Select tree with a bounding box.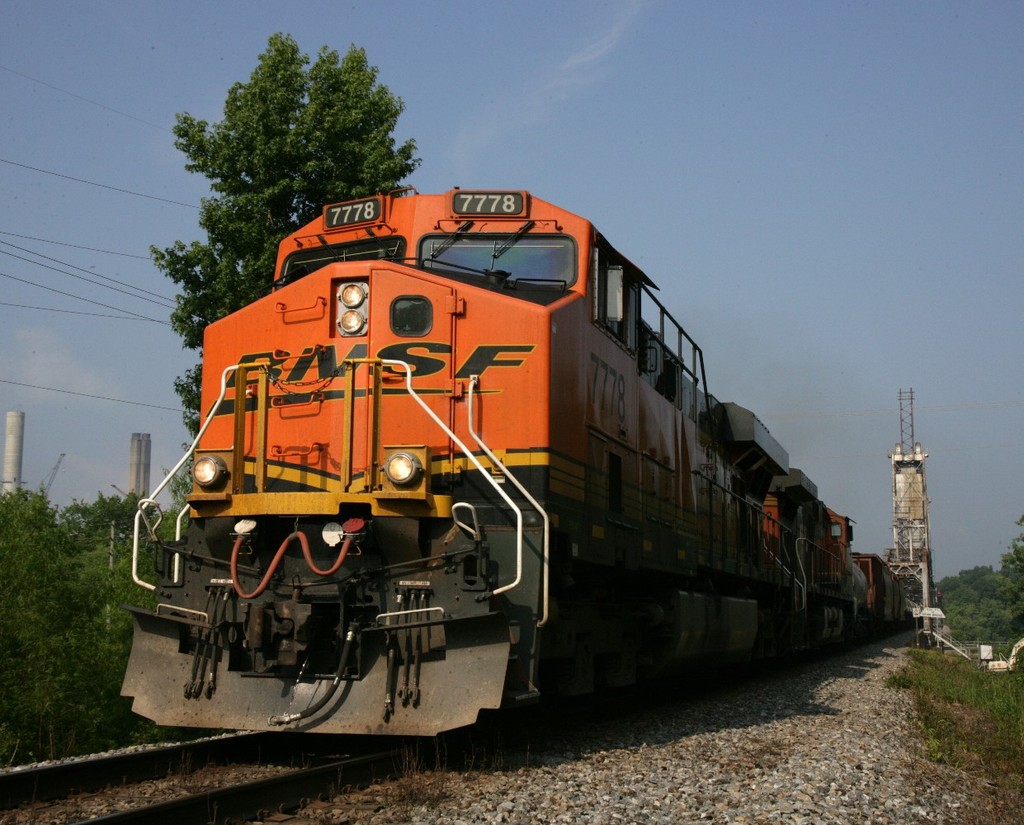
rect(994, 506, 1023, 627).
